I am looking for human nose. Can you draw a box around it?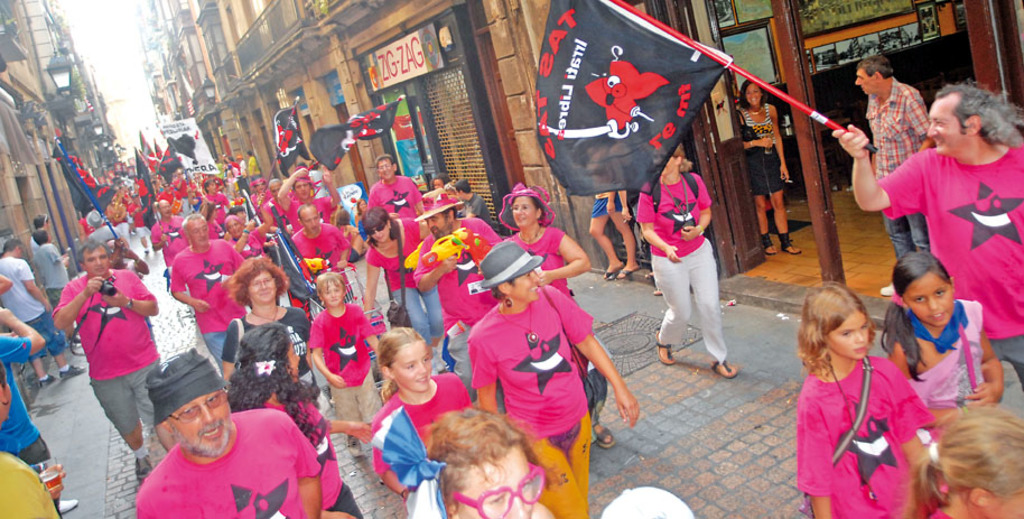
Sure, the bounding box is BBox(383, 167, 391, 176).
